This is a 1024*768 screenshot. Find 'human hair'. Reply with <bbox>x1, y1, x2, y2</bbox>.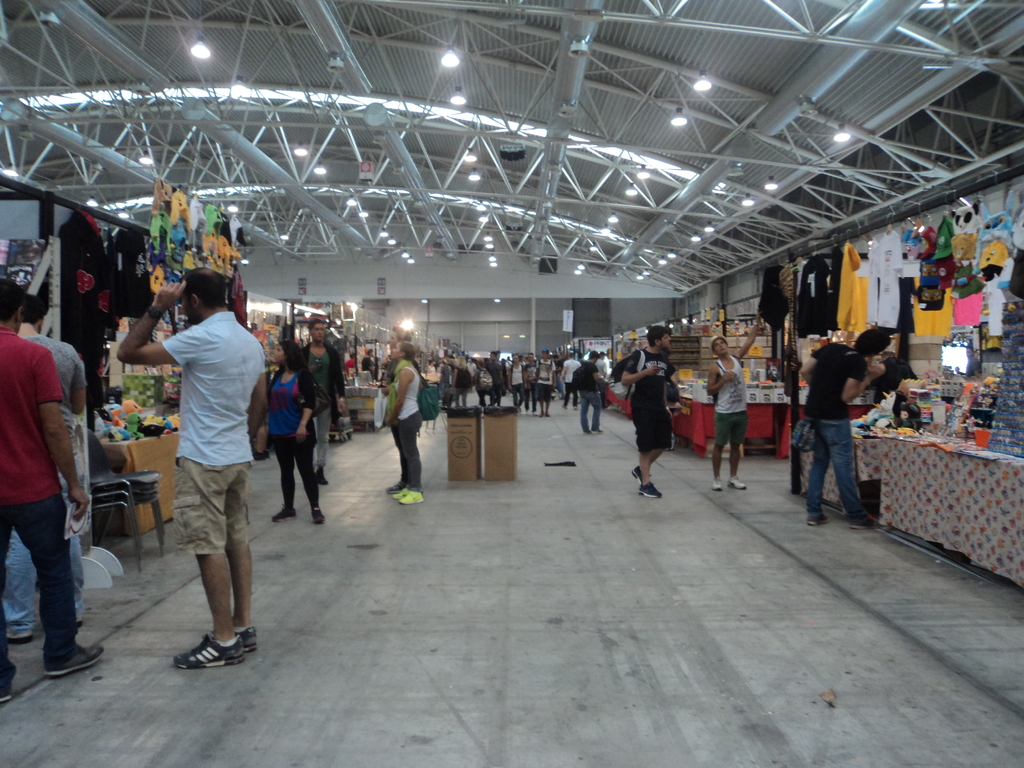
<bbox>648, 323, 671, 342</bbox>.
